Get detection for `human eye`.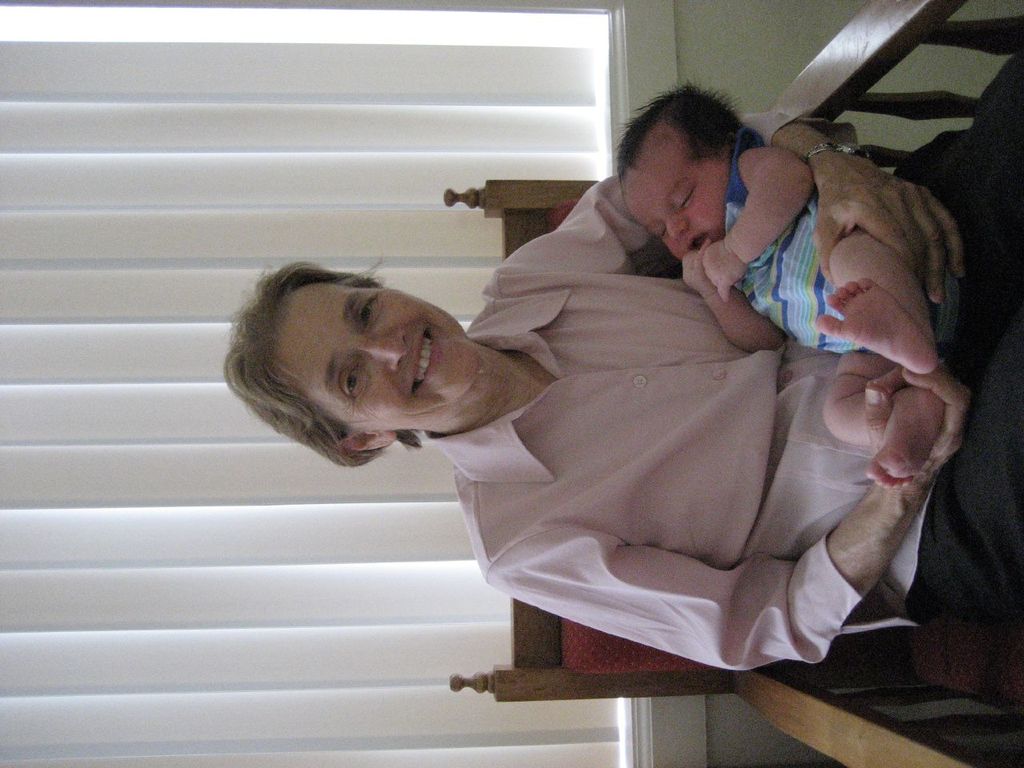
Detection: {"x1": 338, "y1": 362, "x2": 362, "y2": 404}.
